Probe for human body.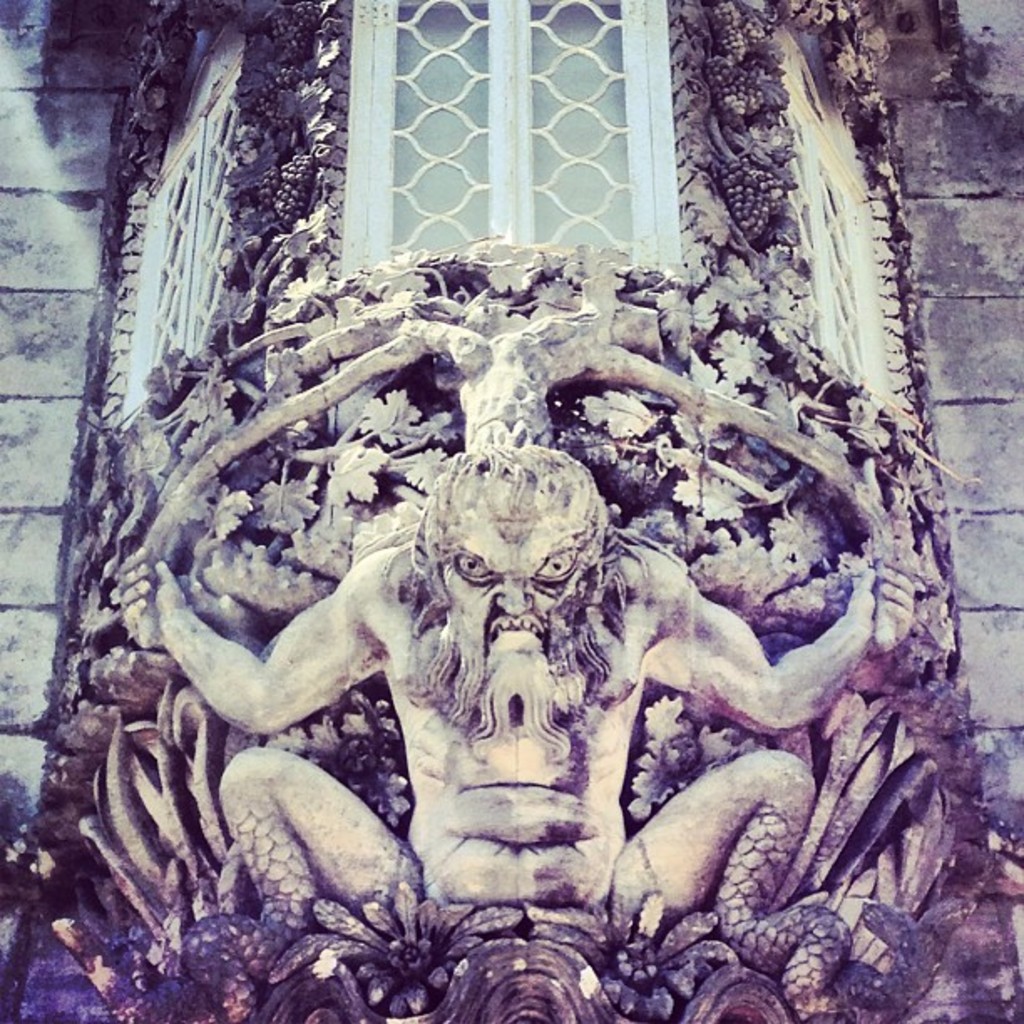
Probe result: <box>115,448,910,930</box>.
